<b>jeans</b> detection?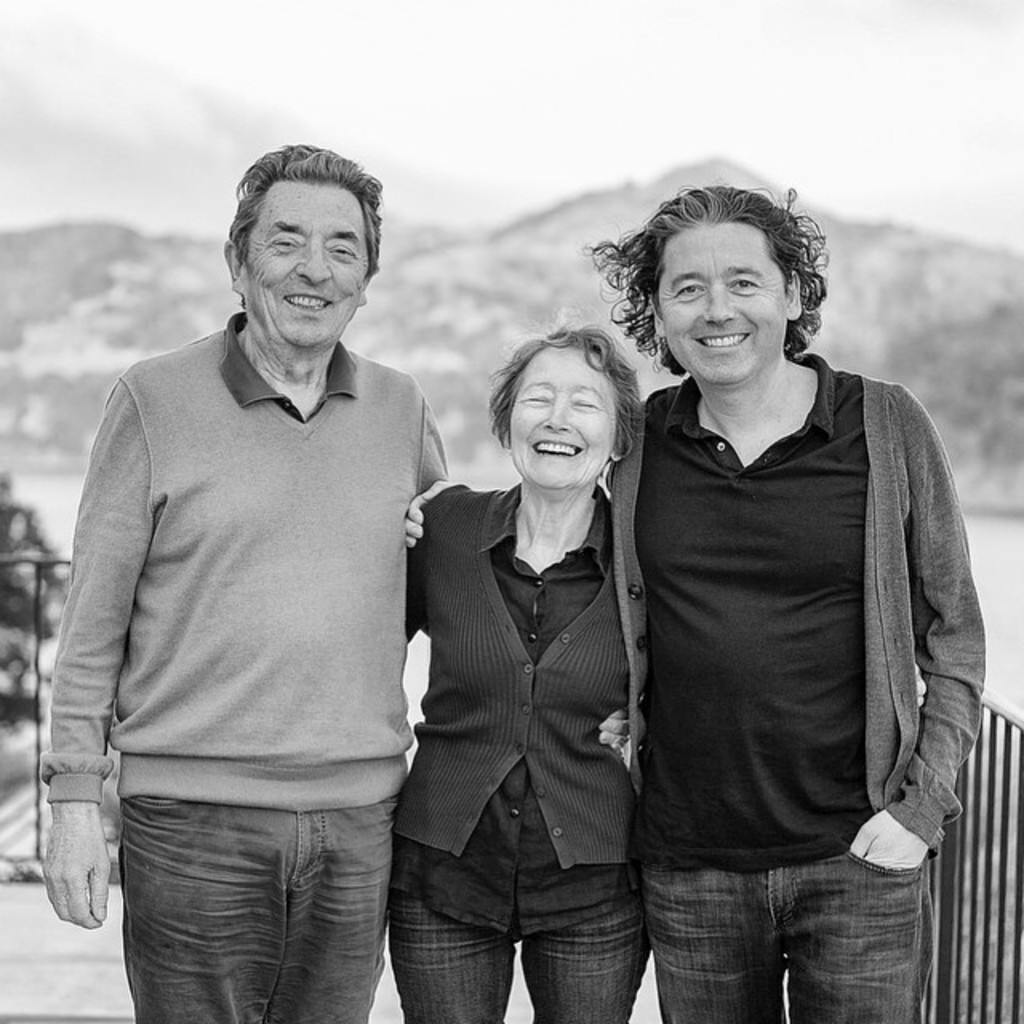
select_region(635, 819, 931, 1010)
